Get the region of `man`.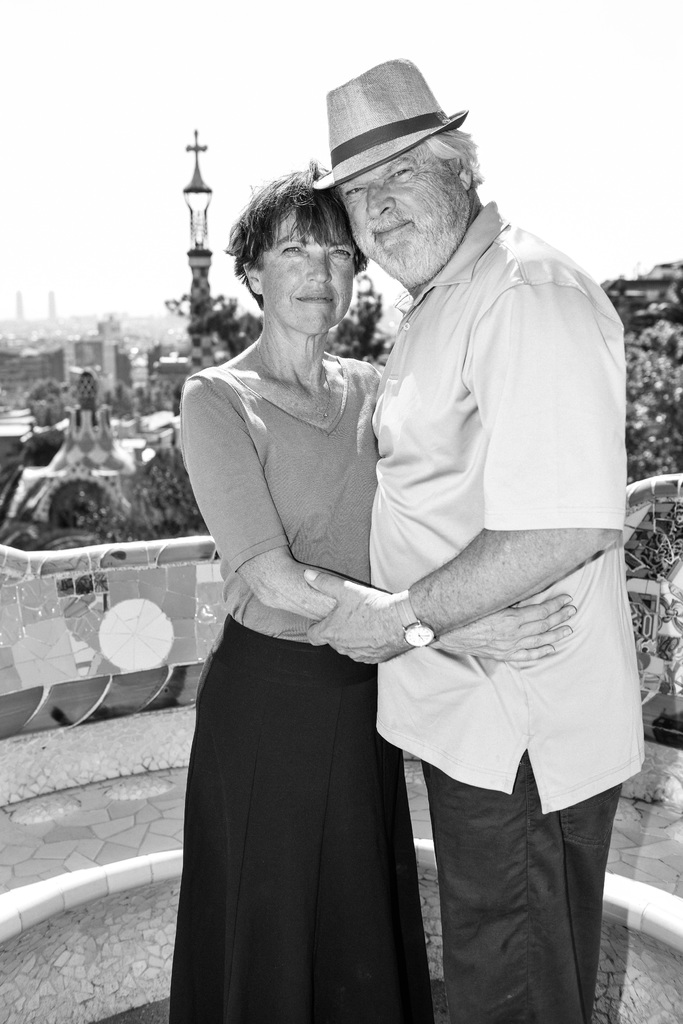
locate(309, 76, 633, 1023).
